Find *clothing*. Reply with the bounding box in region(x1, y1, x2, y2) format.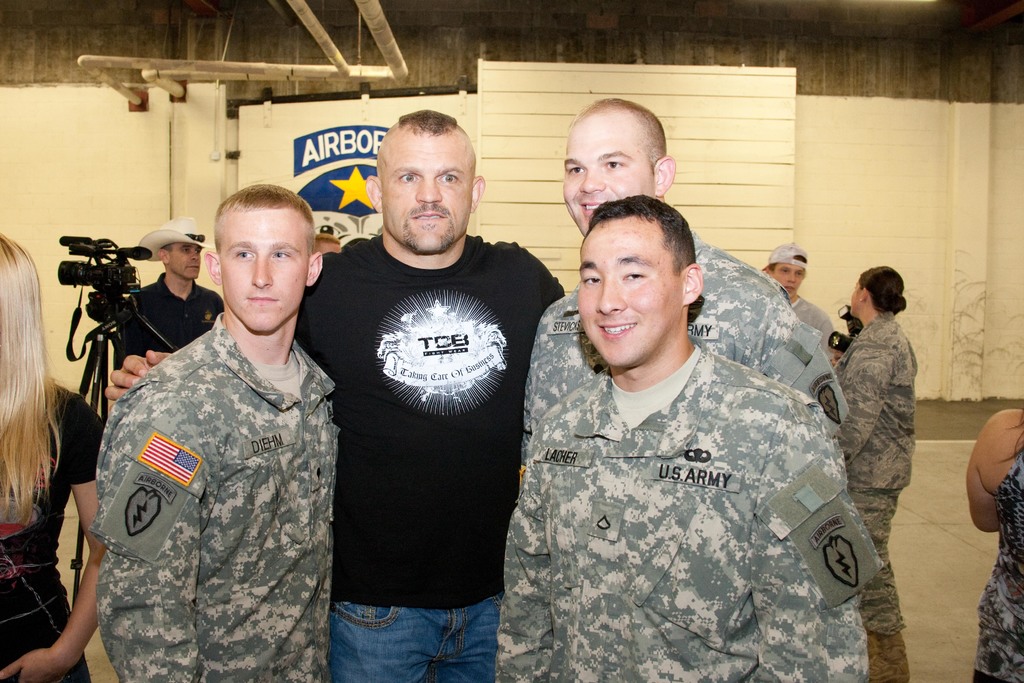
region(822, 306, 915, 644).
